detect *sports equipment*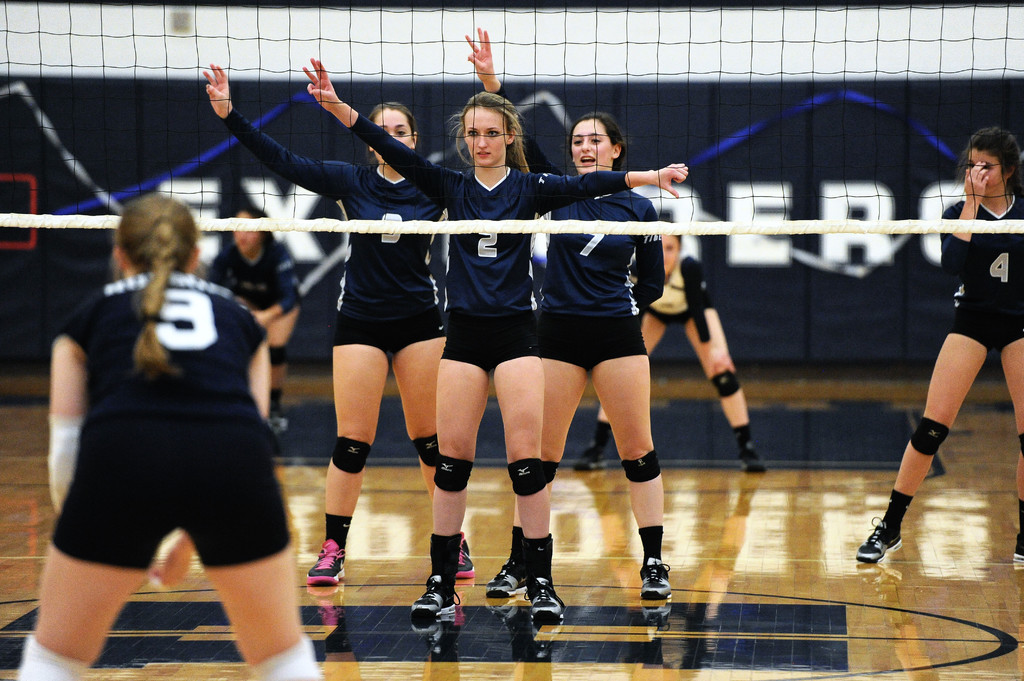
detection(454, 536, 476, 581)
